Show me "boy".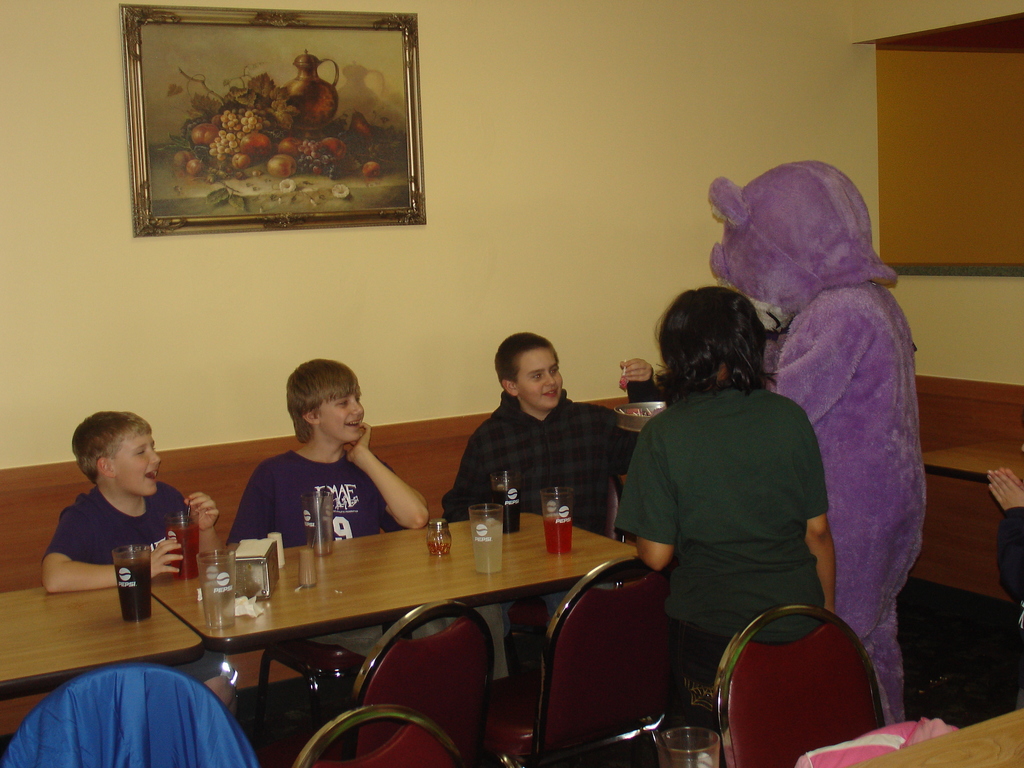
"boy" is here: region(228, 358, 511, 682).
